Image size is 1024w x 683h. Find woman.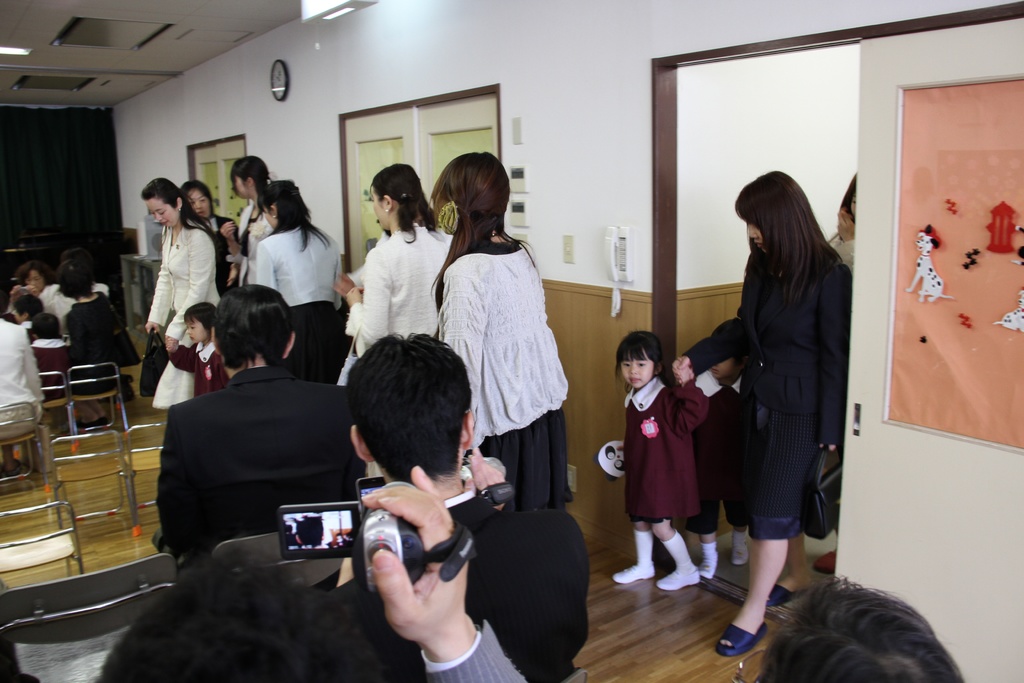
[0,305,45,479].
